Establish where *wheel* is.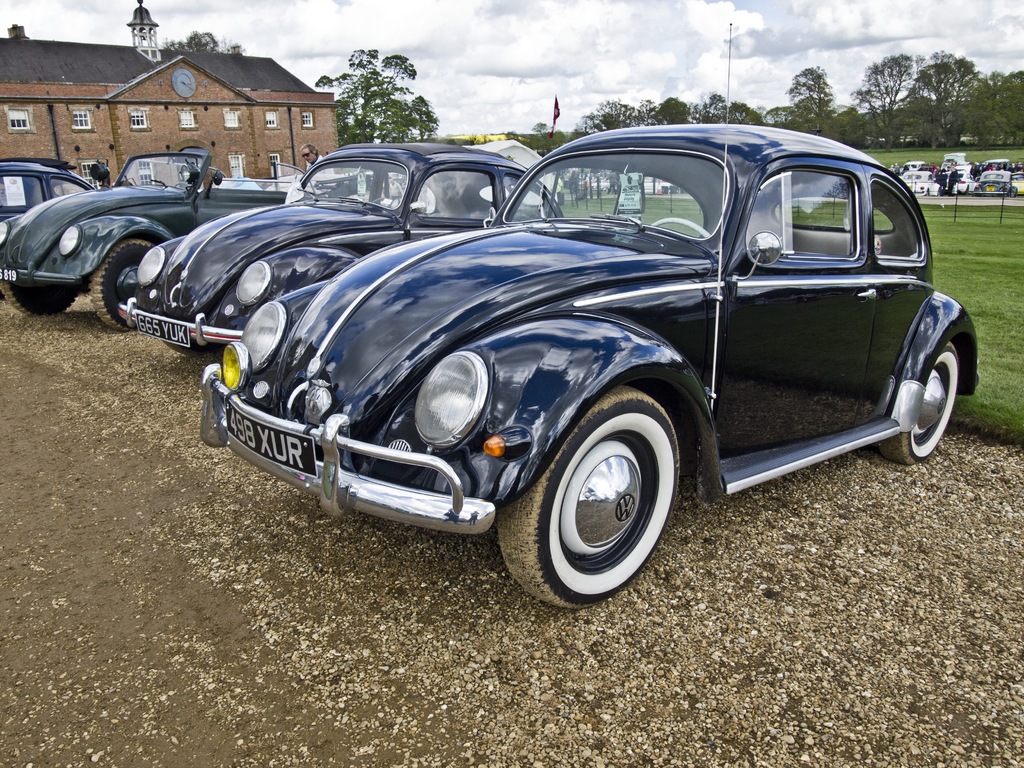
Established at {"x1": 91, "y1": 233, "x2": 180, "y2": 331}.
